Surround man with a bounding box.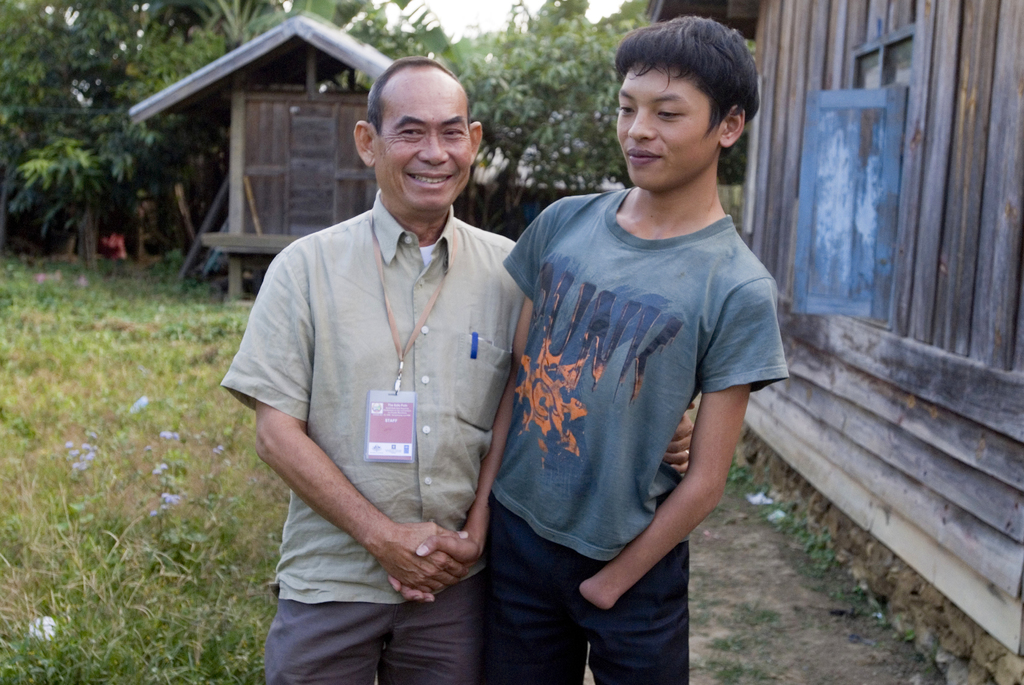
[x1=223, y1=58, x2=691, y2=684].
